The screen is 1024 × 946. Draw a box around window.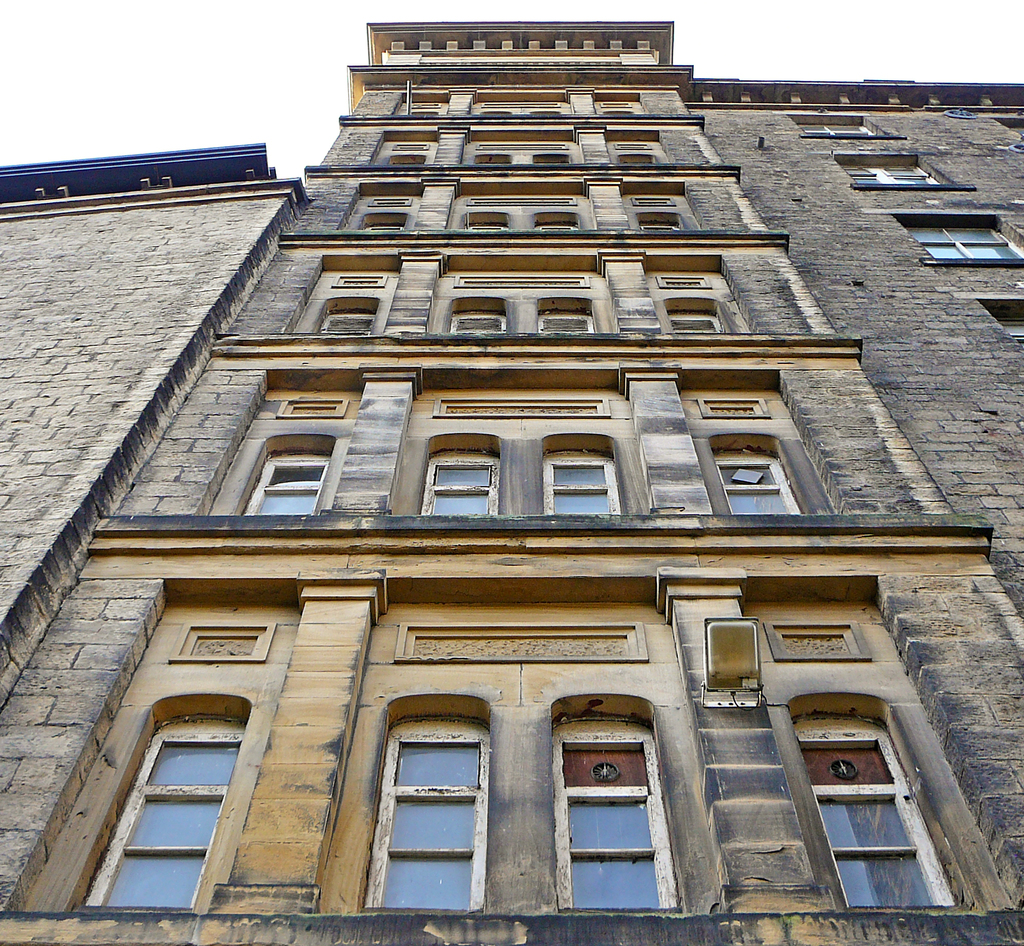
locate(903, 222, 1023, 266).
